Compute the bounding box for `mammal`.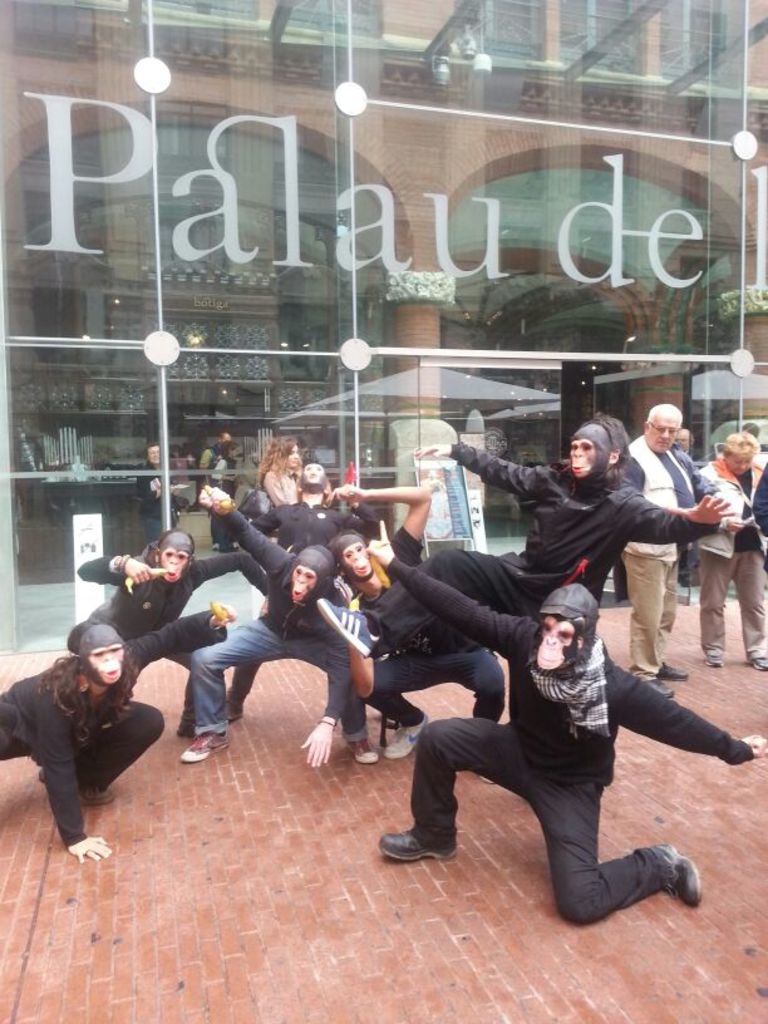
193, 466, 373, 718.
